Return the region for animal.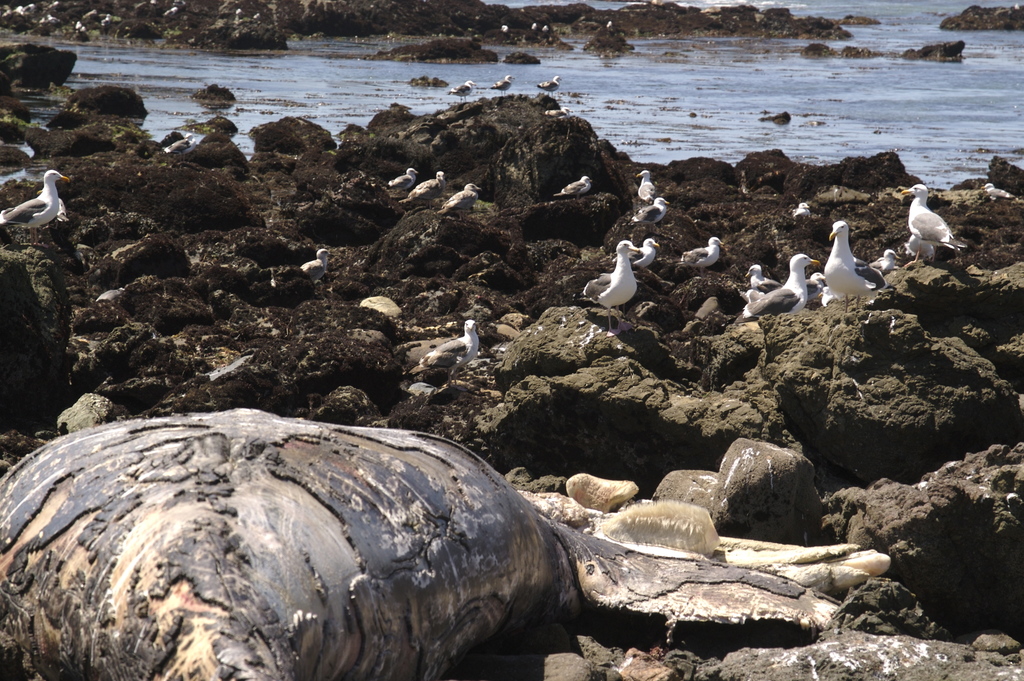
<box>902,235,934,256</box>.
